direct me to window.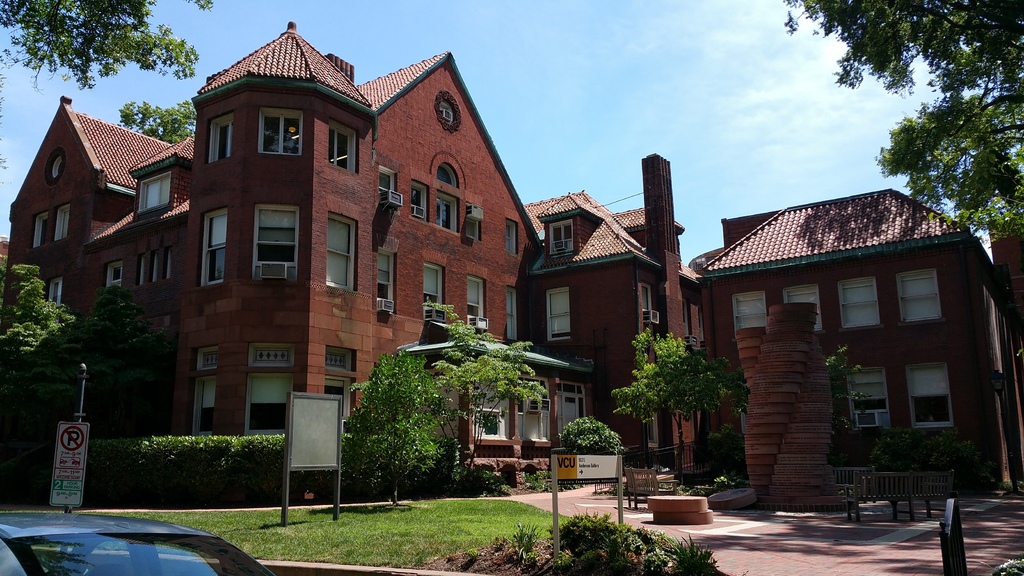
Direction: (left=775, top=276, right=822, bottom=340).
